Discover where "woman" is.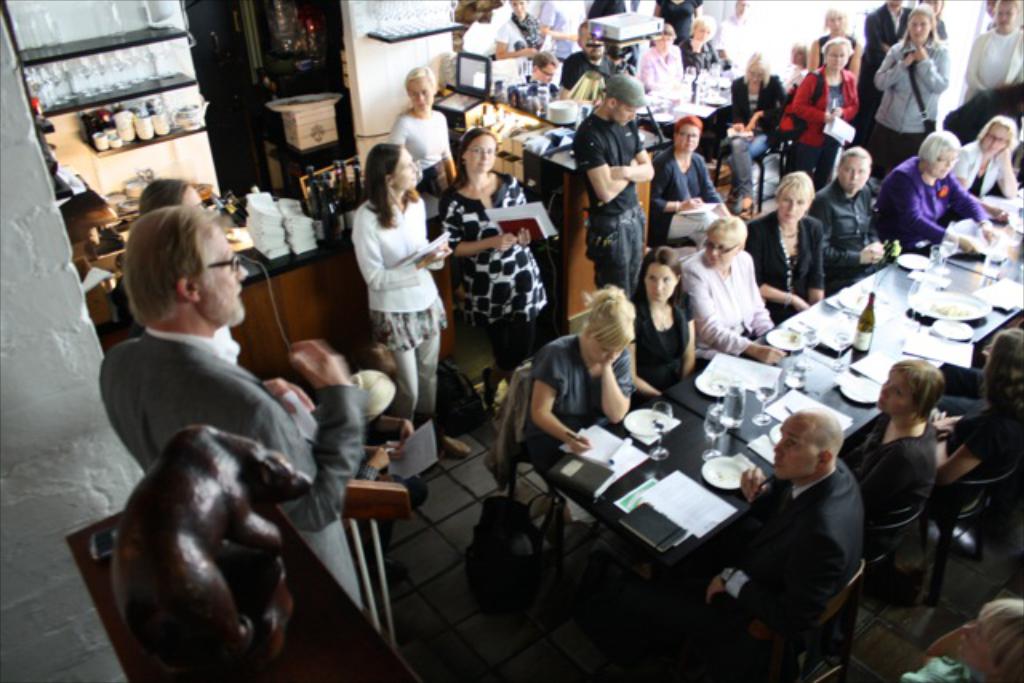
Discovered at (left=677, top=206, right=776, bottom=353).
